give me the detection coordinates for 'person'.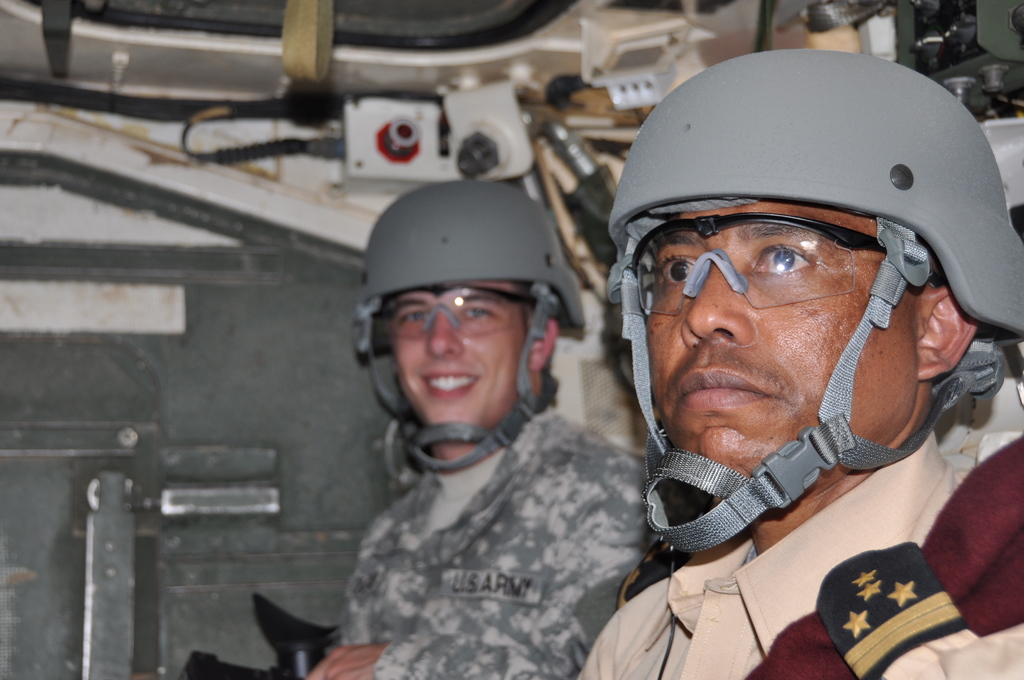
578/47/1023/679.
